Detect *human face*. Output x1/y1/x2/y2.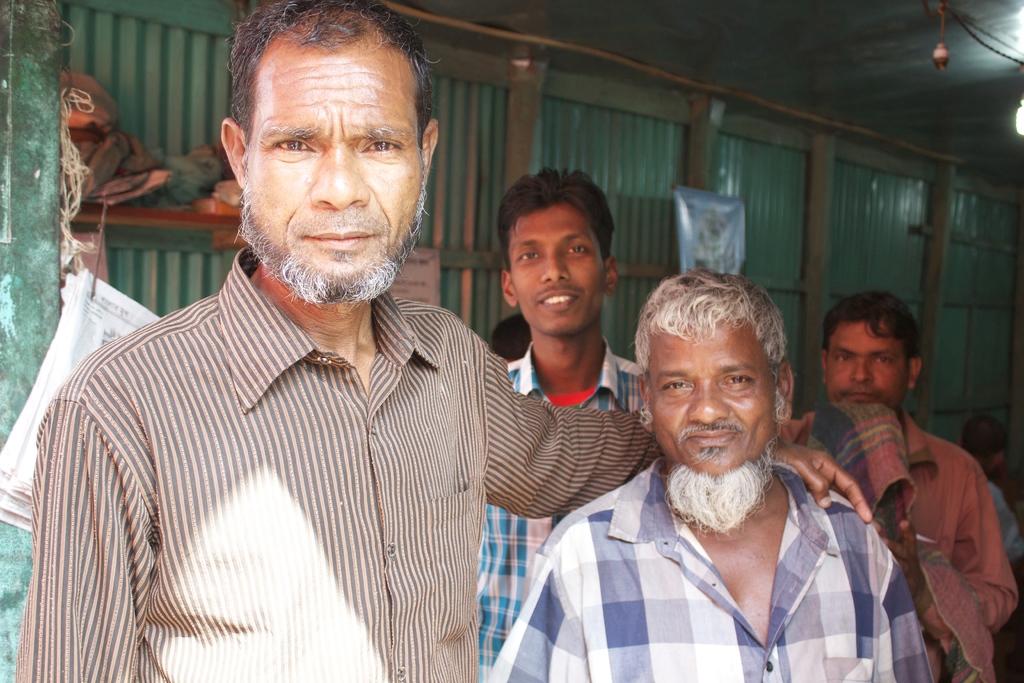
648/316/780/471.
